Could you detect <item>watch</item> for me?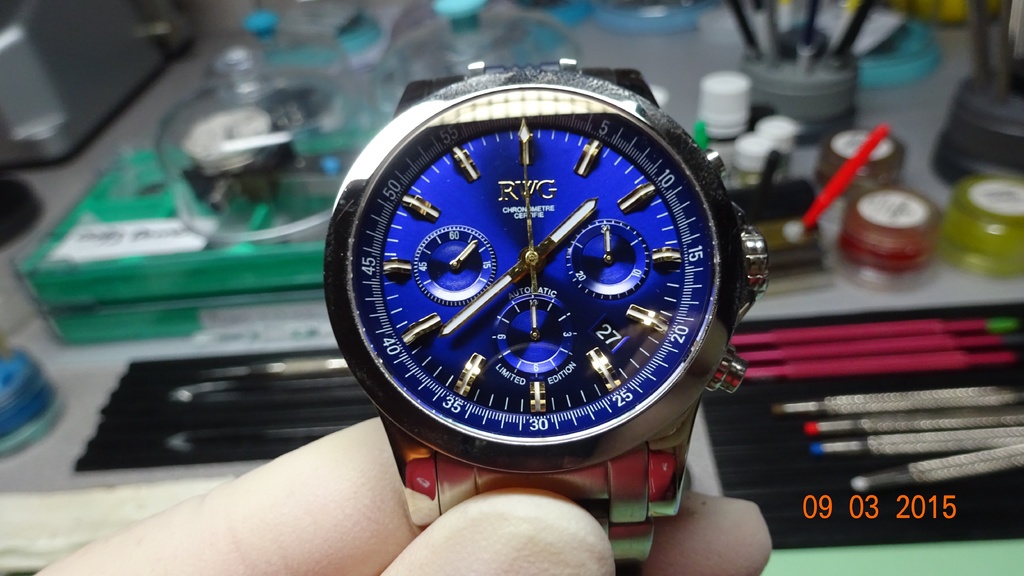
Detection result: (325,58,769,567).
